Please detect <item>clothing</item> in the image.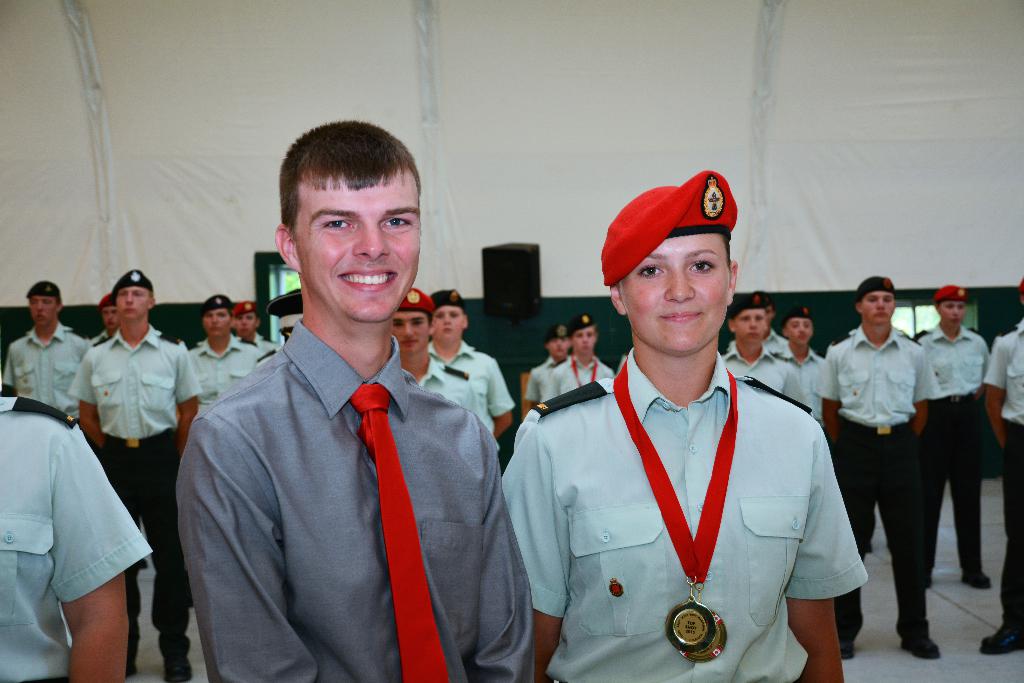
bbox=[0, 398, 140, 682].
